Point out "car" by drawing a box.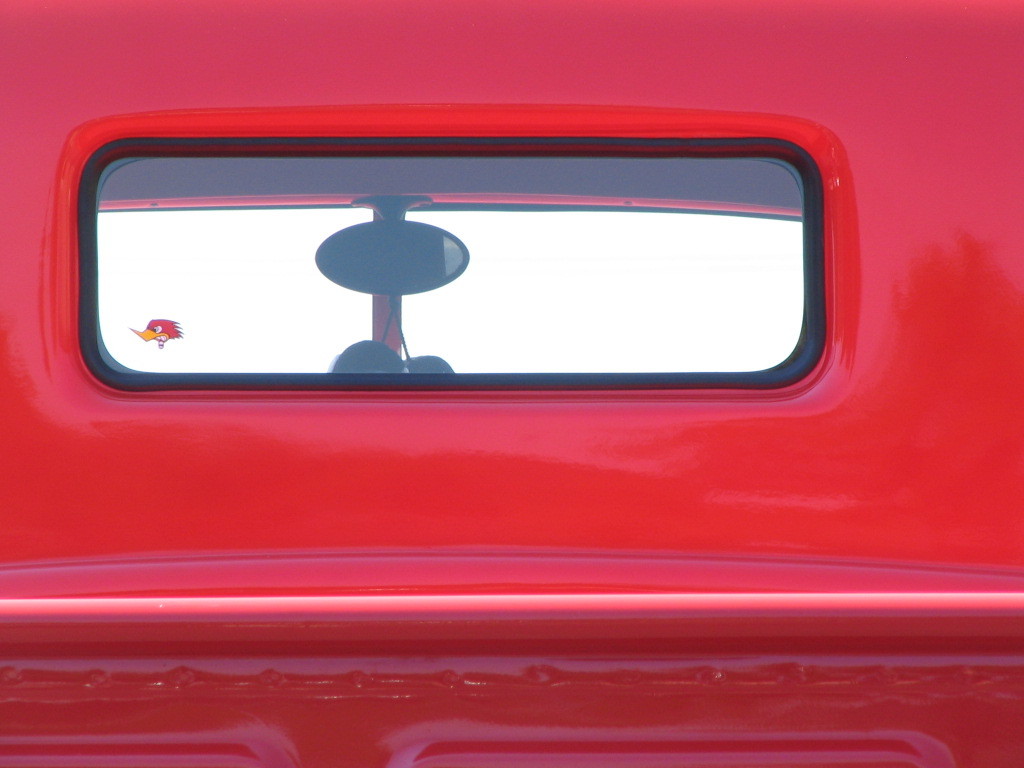
rect(0, 0, 1023, 767).
